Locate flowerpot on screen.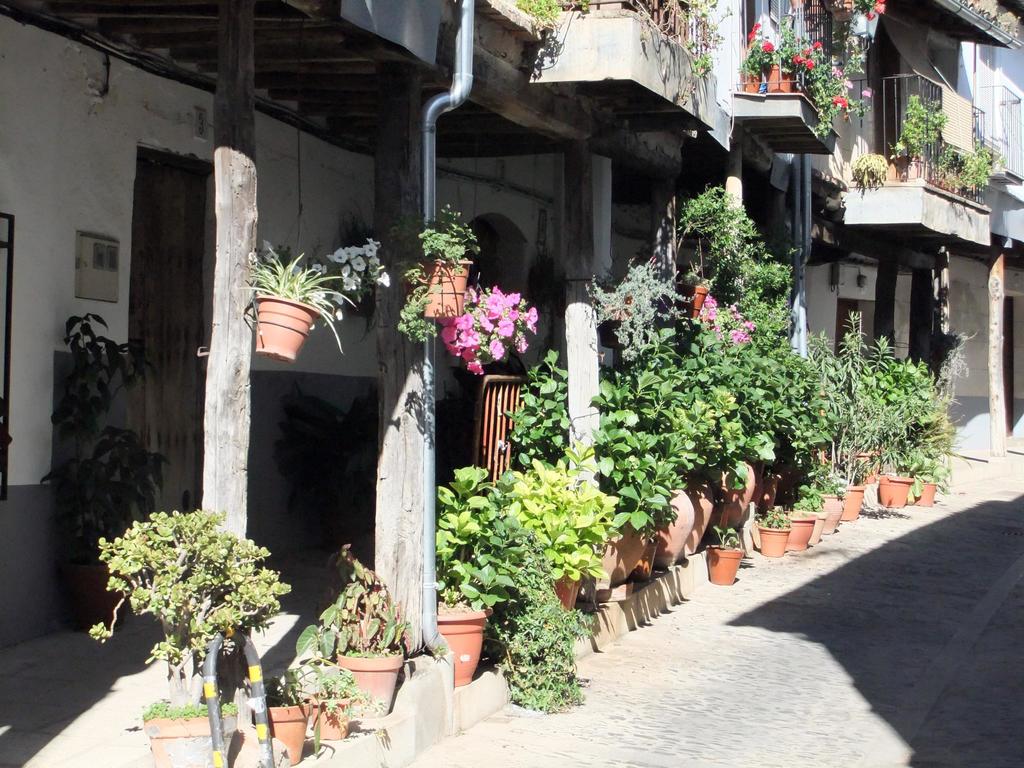
On screen at 842 481 865 520.
